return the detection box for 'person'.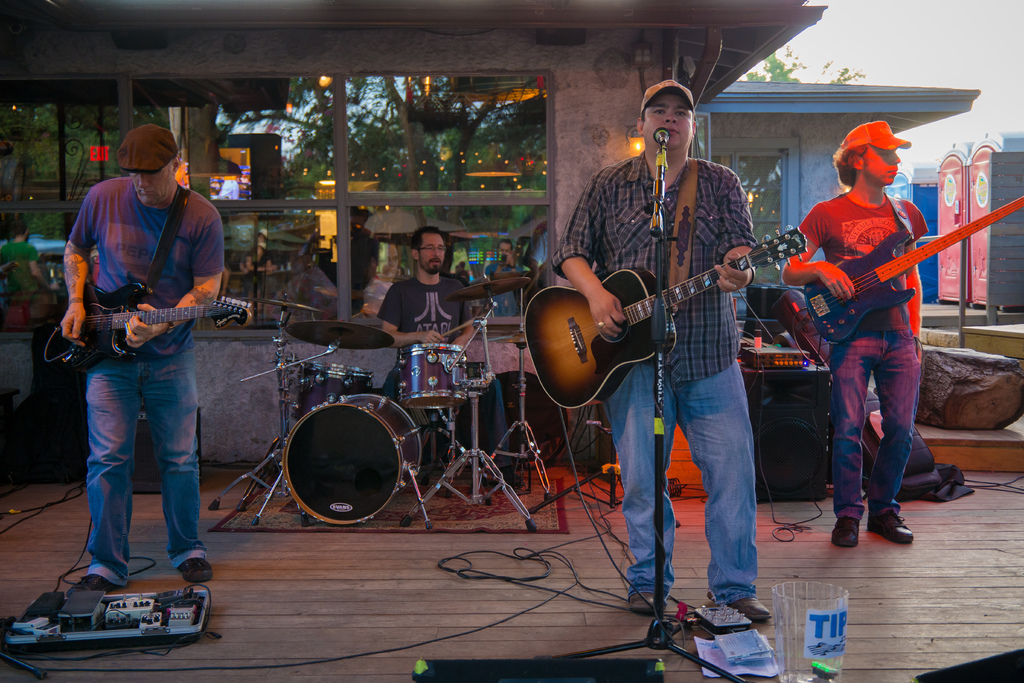
<bbox>529, 229, 547, 290</bbox>.
